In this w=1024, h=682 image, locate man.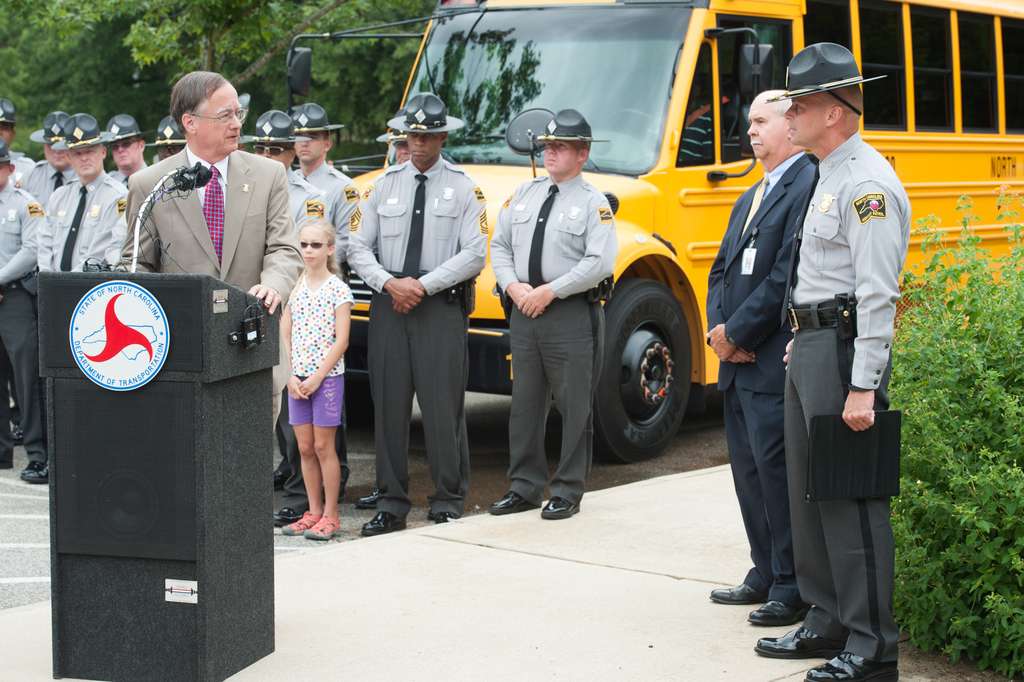
Bounding box: [24, 113, 132, 487].
